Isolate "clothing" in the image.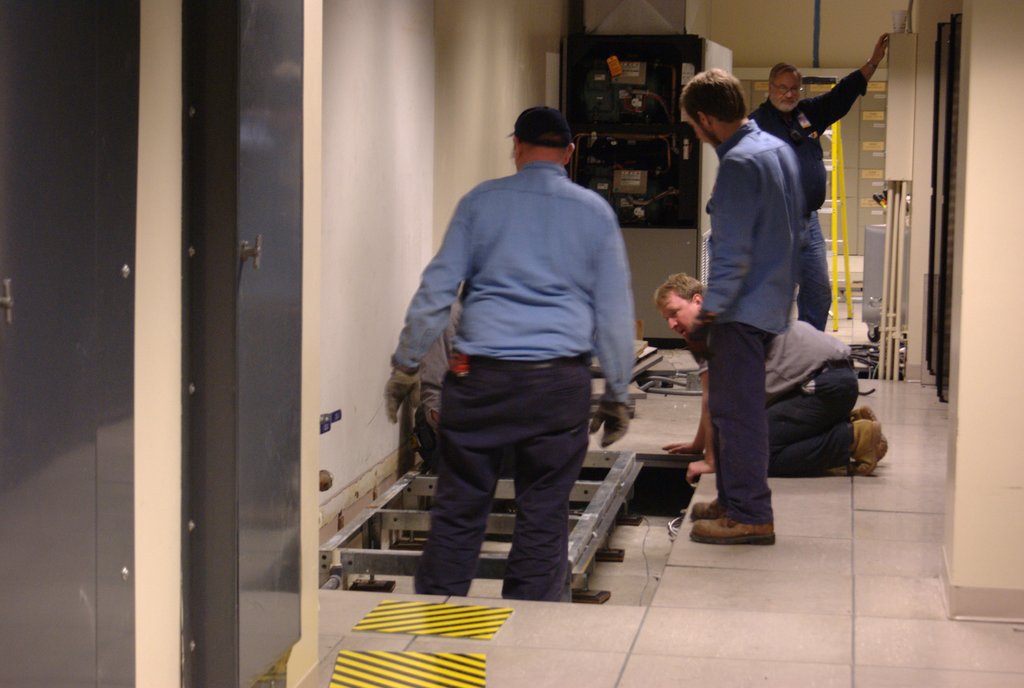
Isolated region: [398, 102, 634, 586].
